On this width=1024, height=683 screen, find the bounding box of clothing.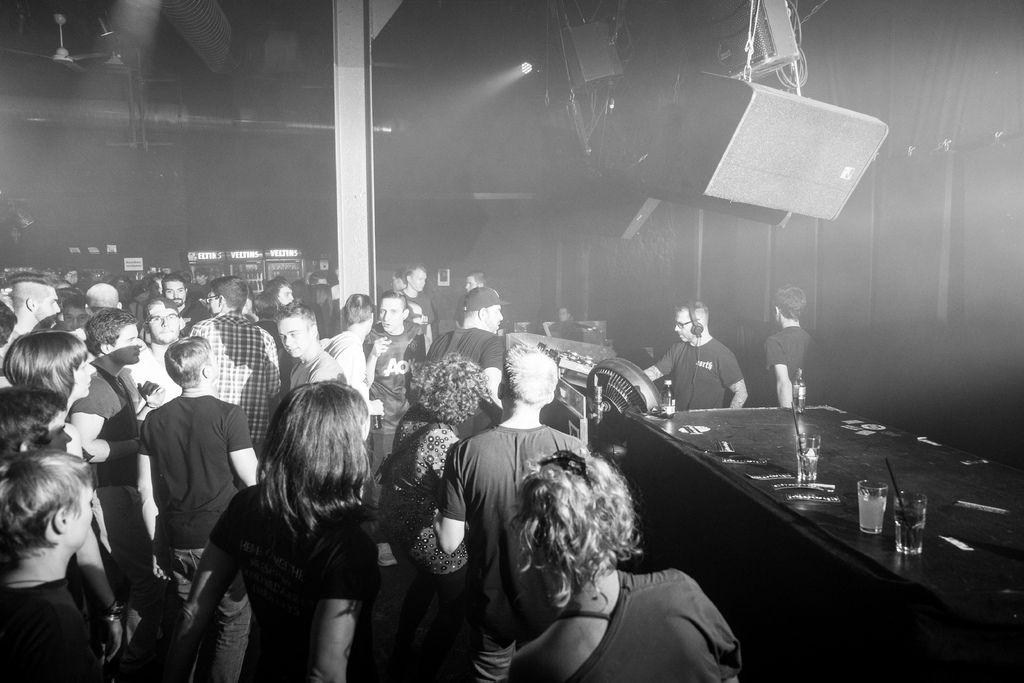
Bounding box: [x1=759, y1=323, x2=819, y2=406].
